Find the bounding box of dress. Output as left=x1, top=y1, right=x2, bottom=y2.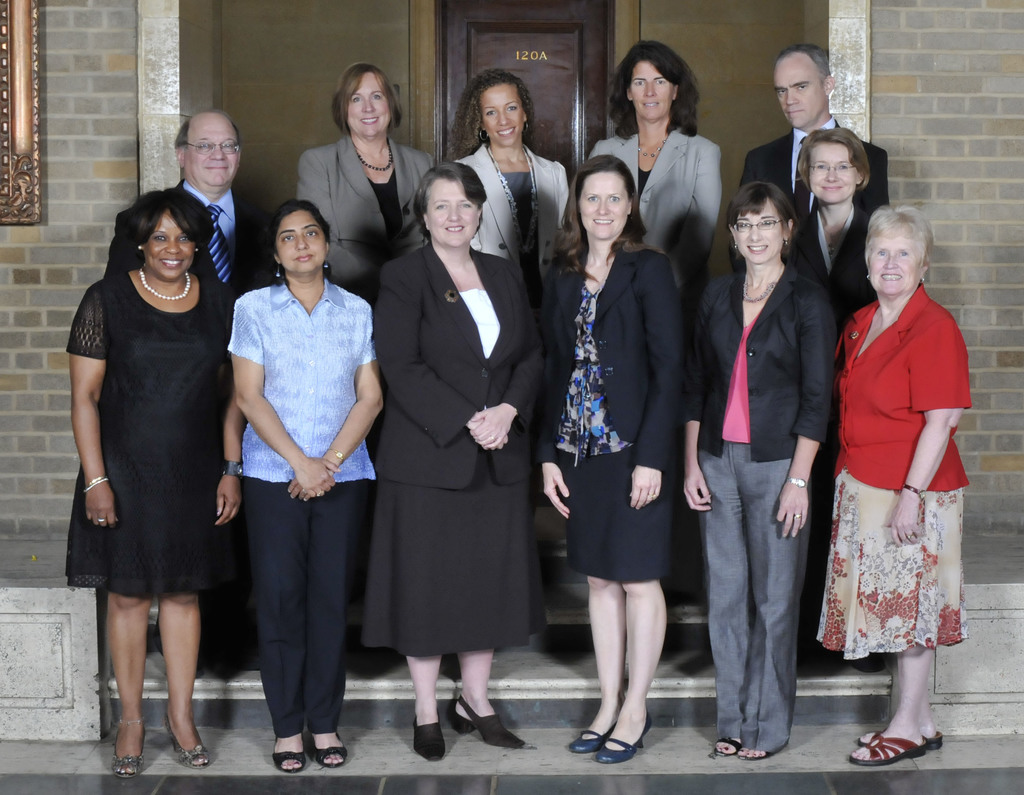
left=557, top=284, right=665, bottom=583.
